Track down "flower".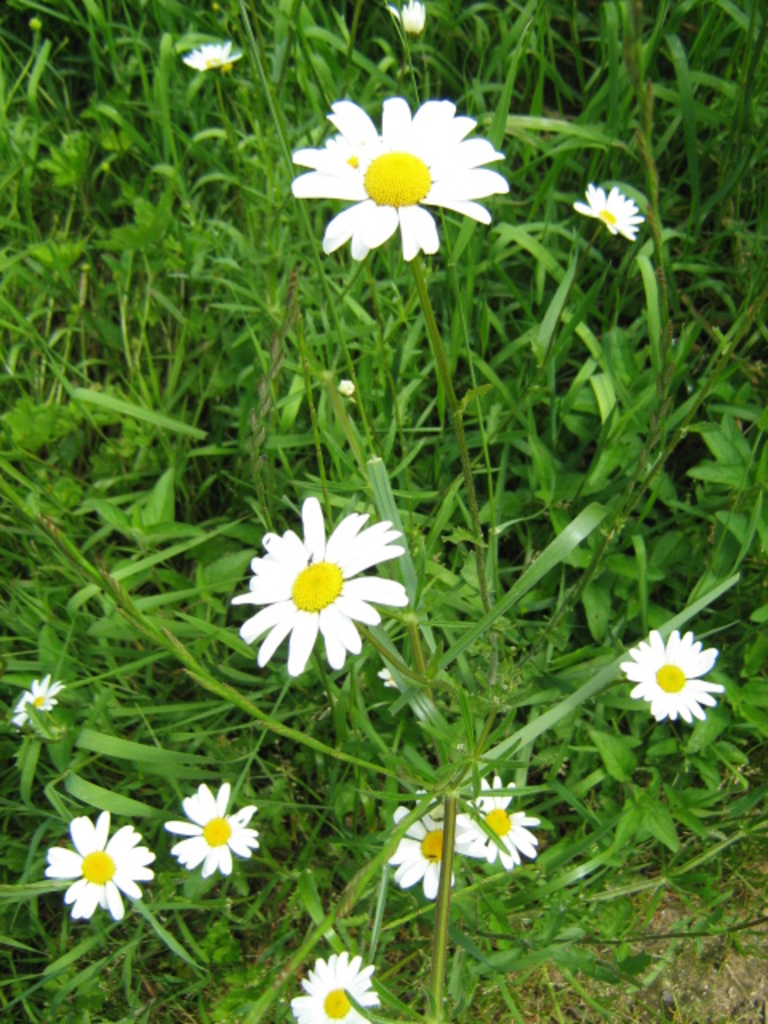
Tracked to detection(43, 808, 158, 925).
